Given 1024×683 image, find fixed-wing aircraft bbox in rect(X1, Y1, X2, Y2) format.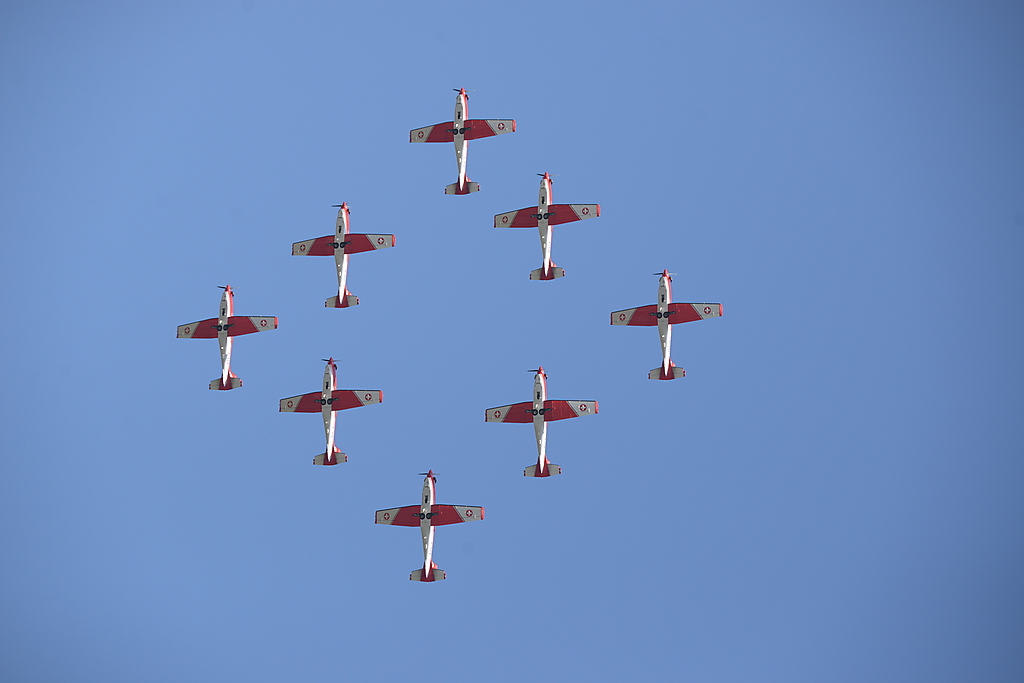
rect(172, 283, 277, 389).
